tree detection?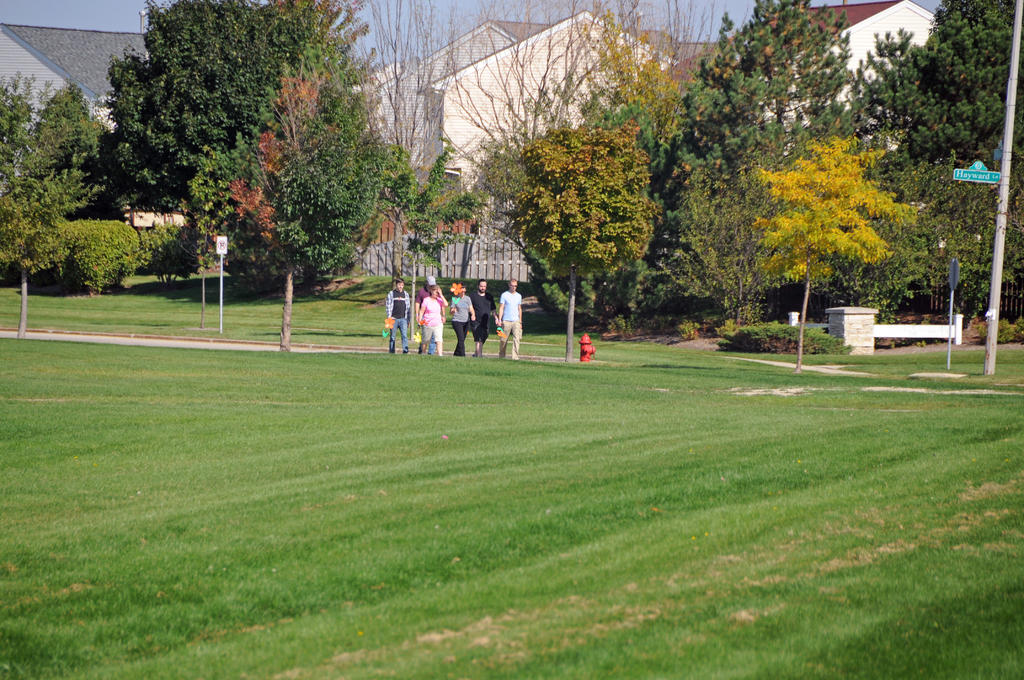
bbox=[652, 0, 883, 332]
